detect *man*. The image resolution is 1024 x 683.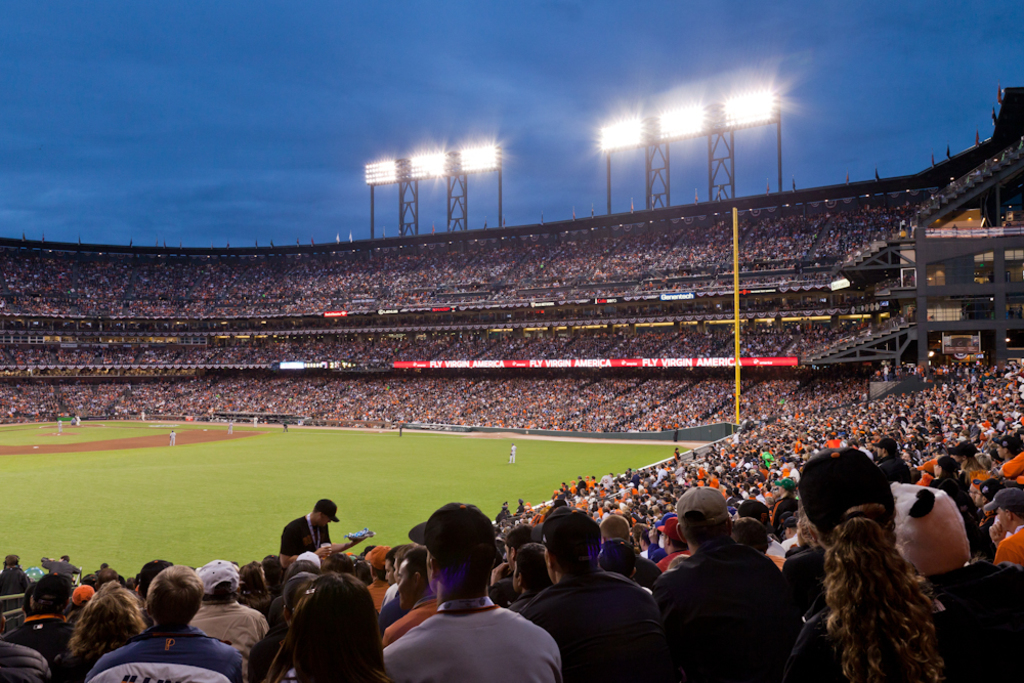
37,552,78,581.
